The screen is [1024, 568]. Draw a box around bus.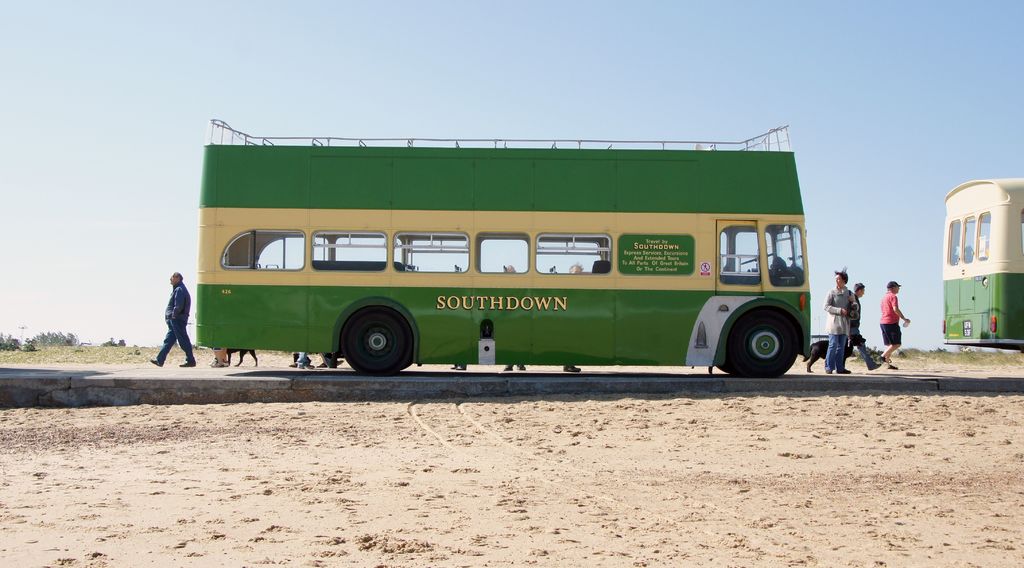
region(192, 117, 811, 378).
